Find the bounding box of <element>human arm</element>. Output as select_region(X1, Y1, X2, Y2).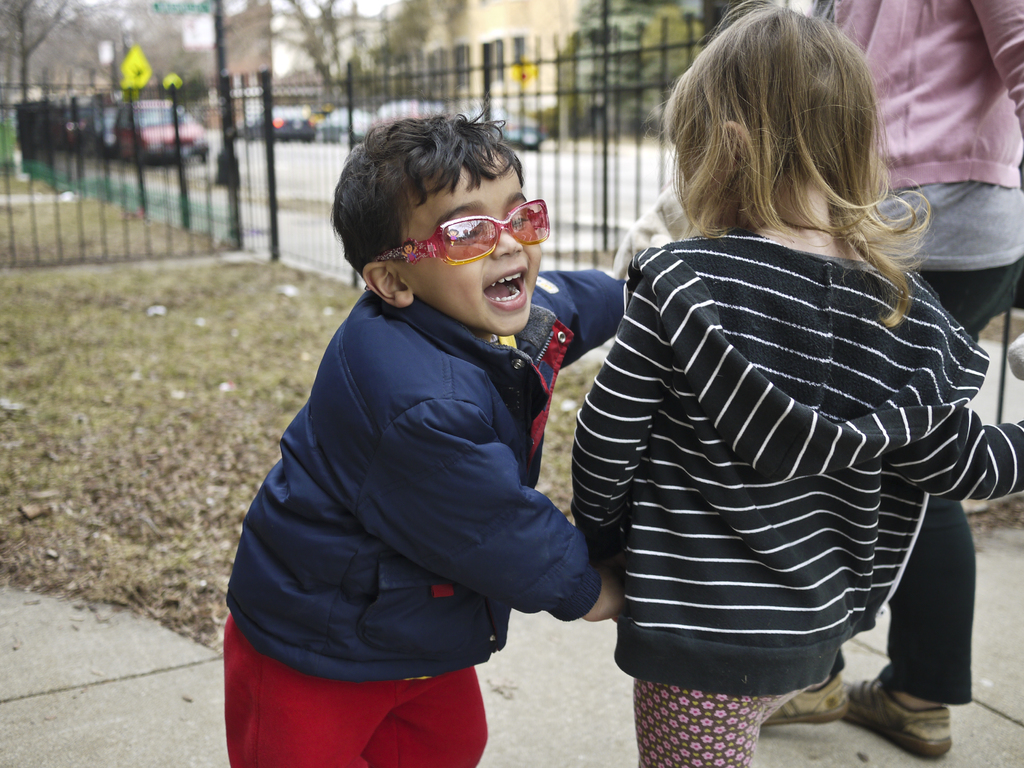
select_region(852, 413, 1023, 505).
